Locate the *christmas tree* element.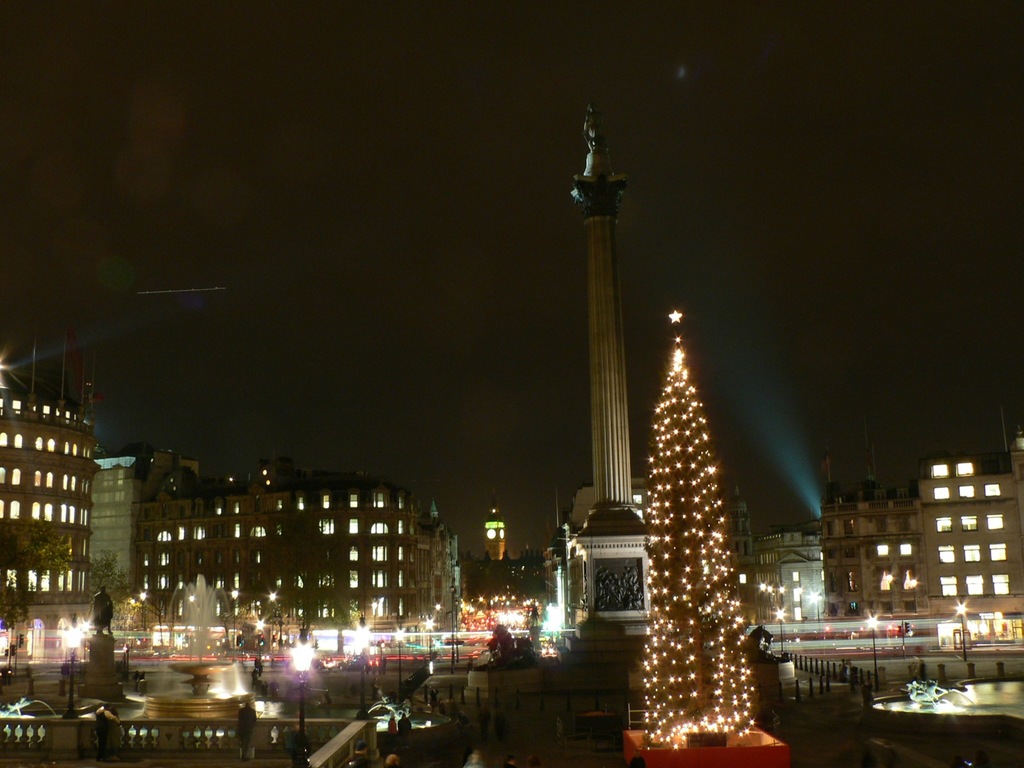
Element bbox: 641:300:763:756.
